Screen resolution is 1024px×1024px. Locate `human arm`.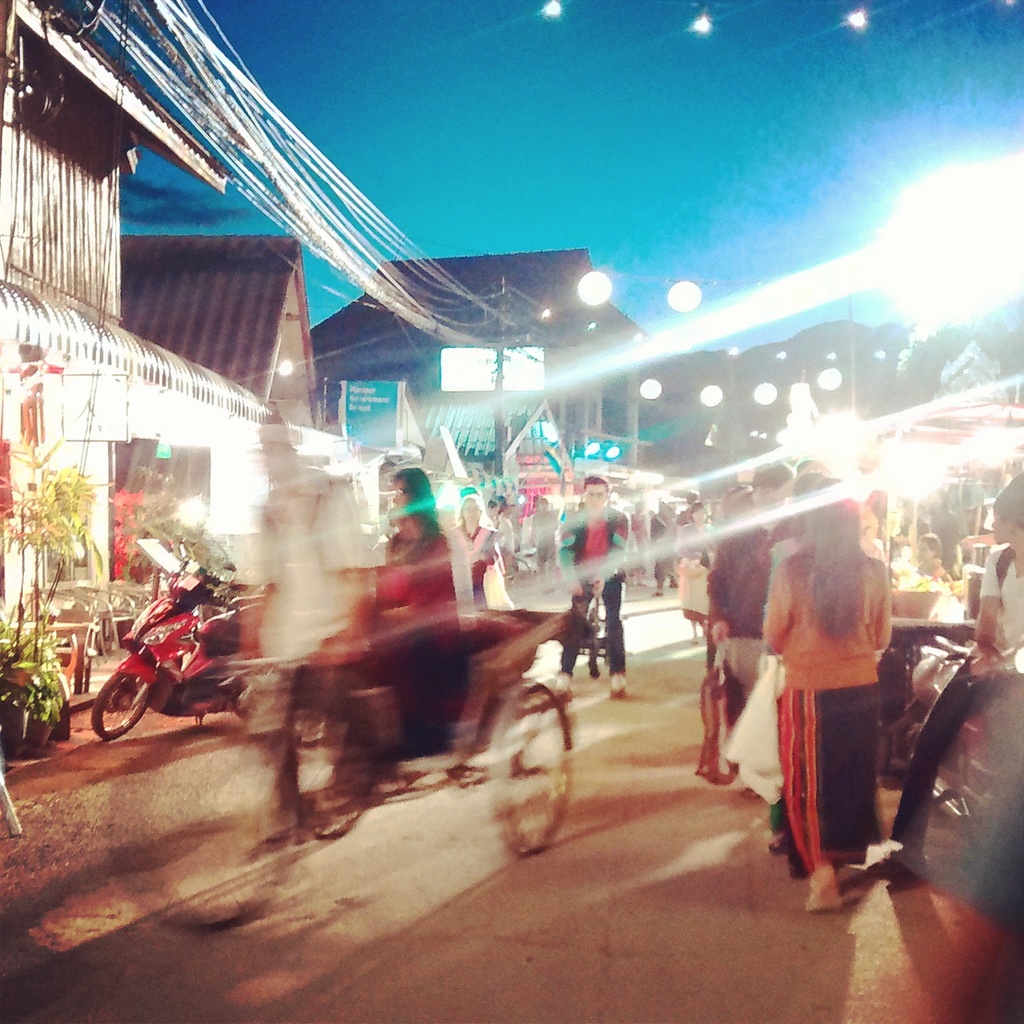
BBox(589, 515, 627, 597).
